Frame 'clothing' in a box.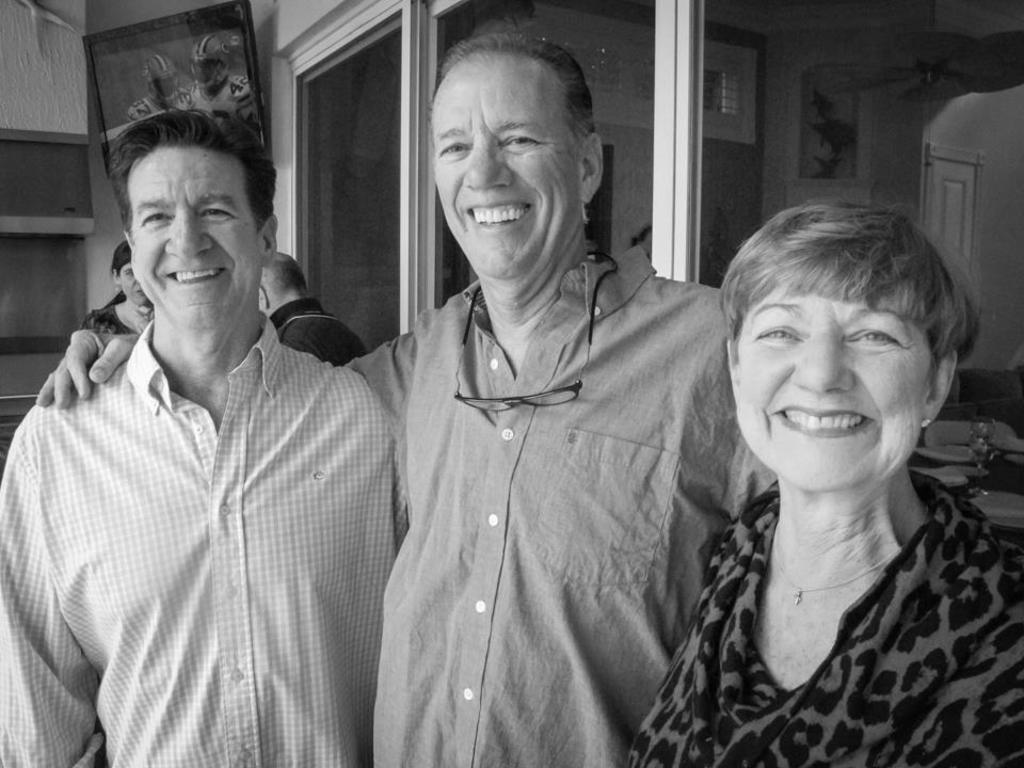
BBox(332, 239, 783, 767).
